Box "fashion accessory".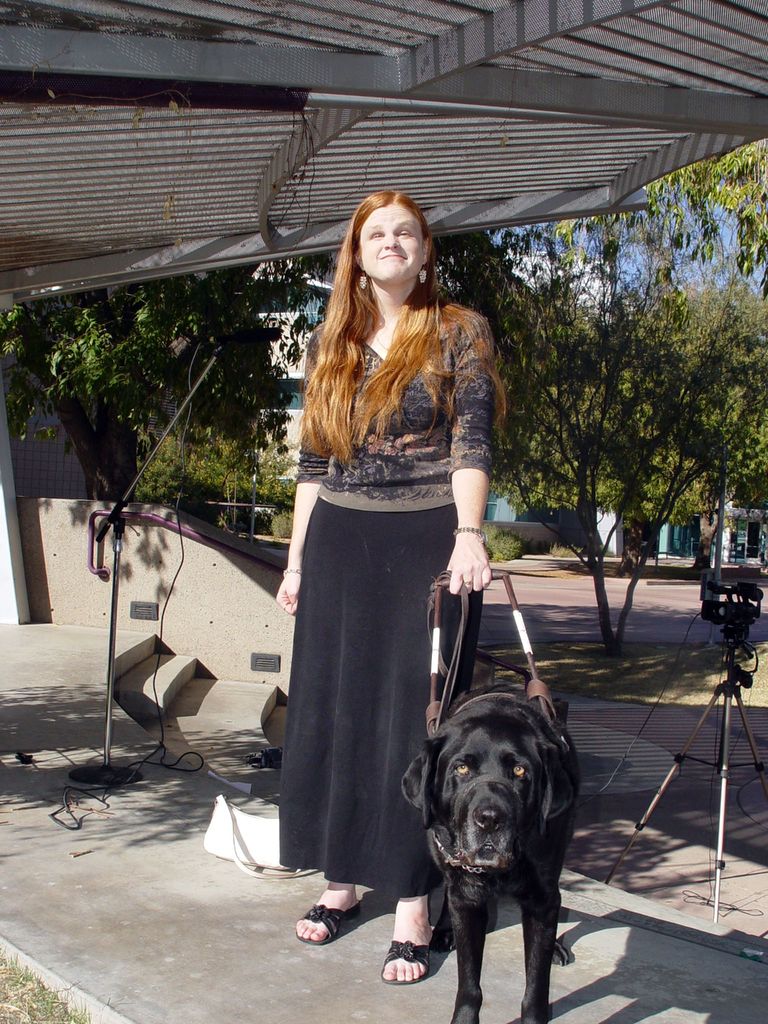
pyautogui.locateOnScreen(280, 564, 303, 577).
